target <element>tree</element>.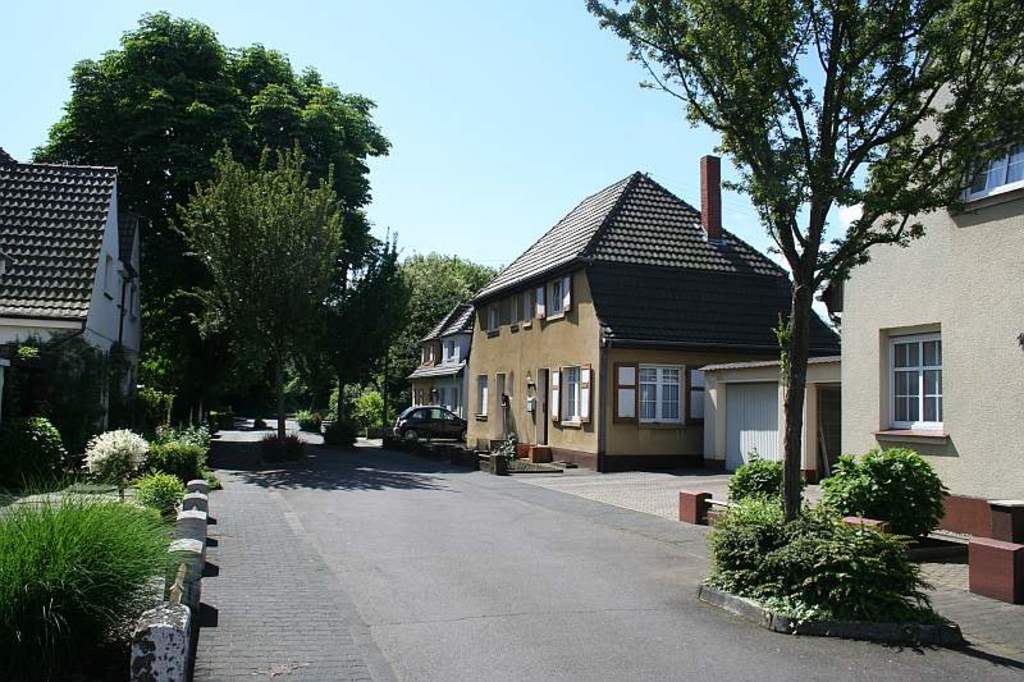
Target region: [570,0,1023,525].
